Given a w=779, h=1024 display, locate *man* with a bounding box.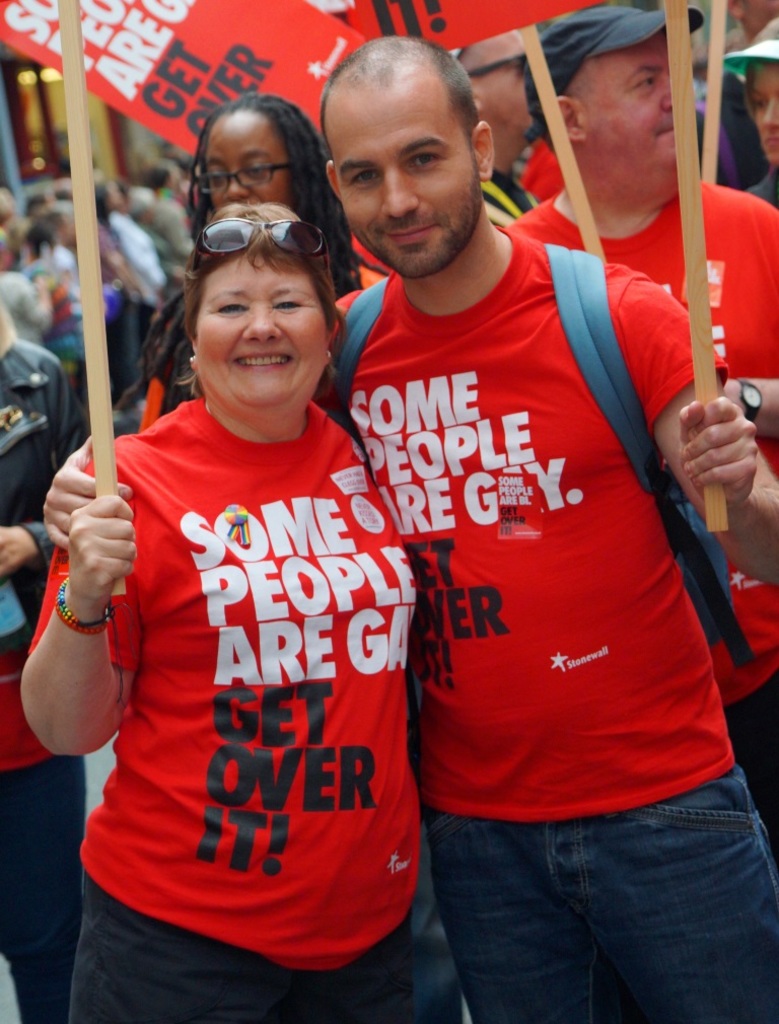
Located: <region>506, 0, 778, 861</region>.
